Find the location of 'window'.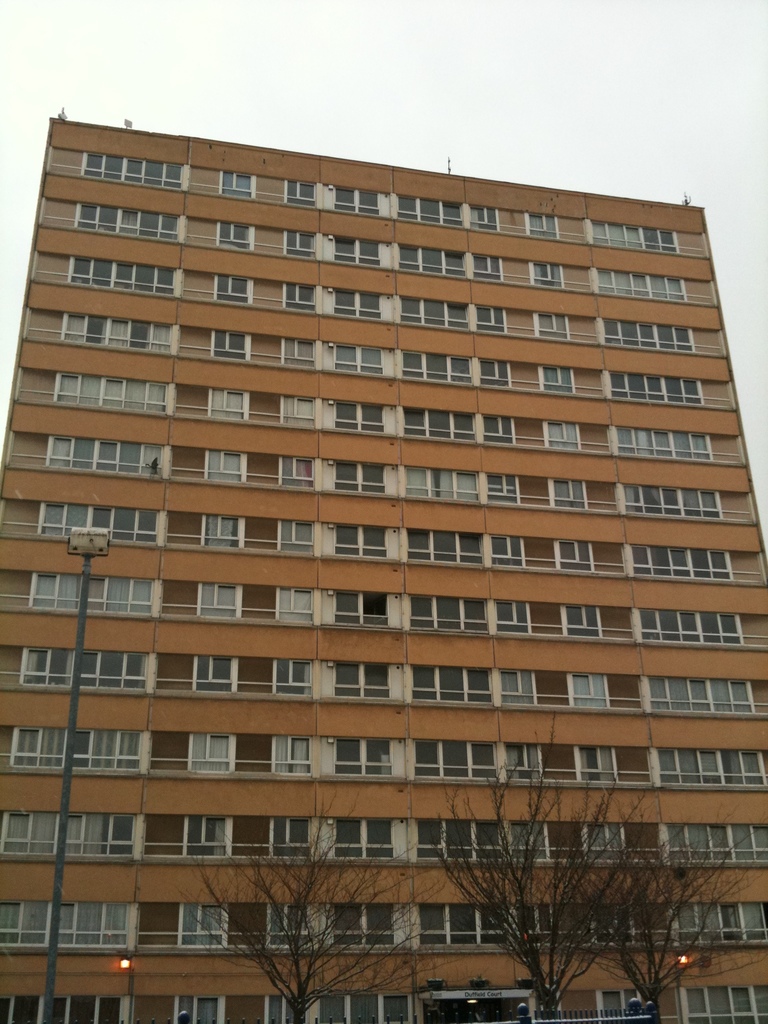
Location: pyautogui.locateOnScreen(333, 238, 382, 266).
